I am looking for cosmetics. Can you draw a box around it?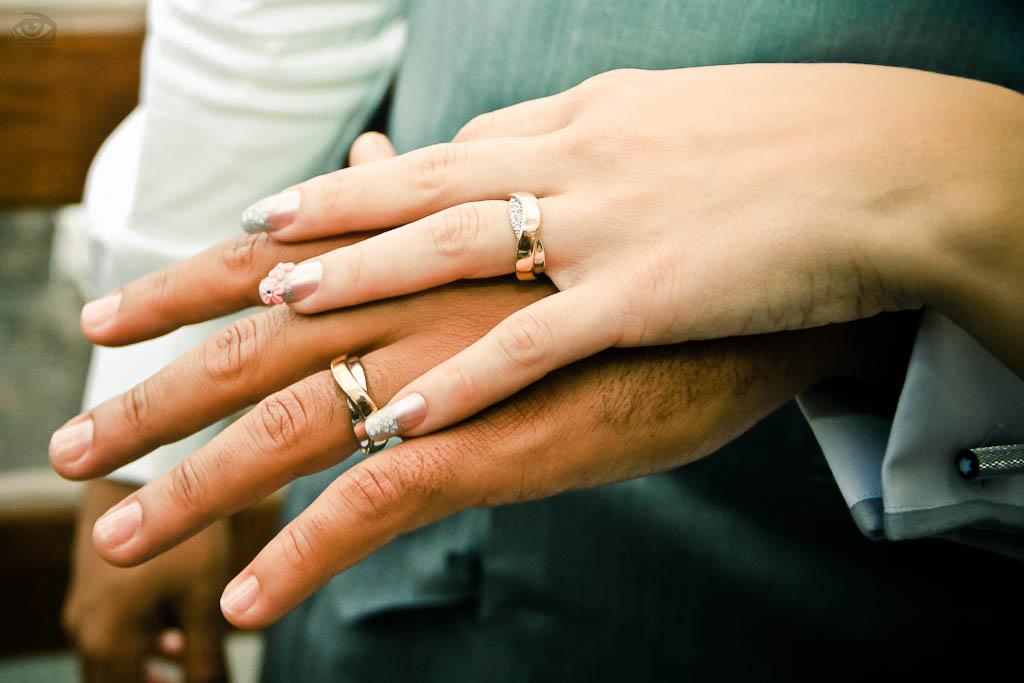
Sure, the bounding box is 359,389,430,441.
